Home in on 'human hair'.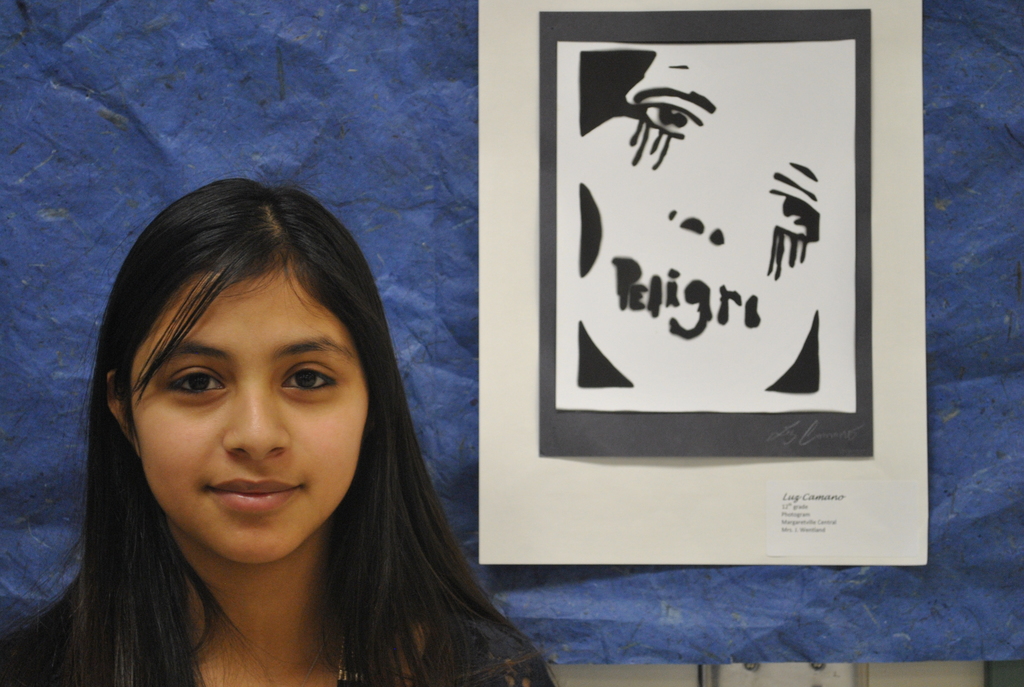
Homed in at 26, 191, 568, 686.
